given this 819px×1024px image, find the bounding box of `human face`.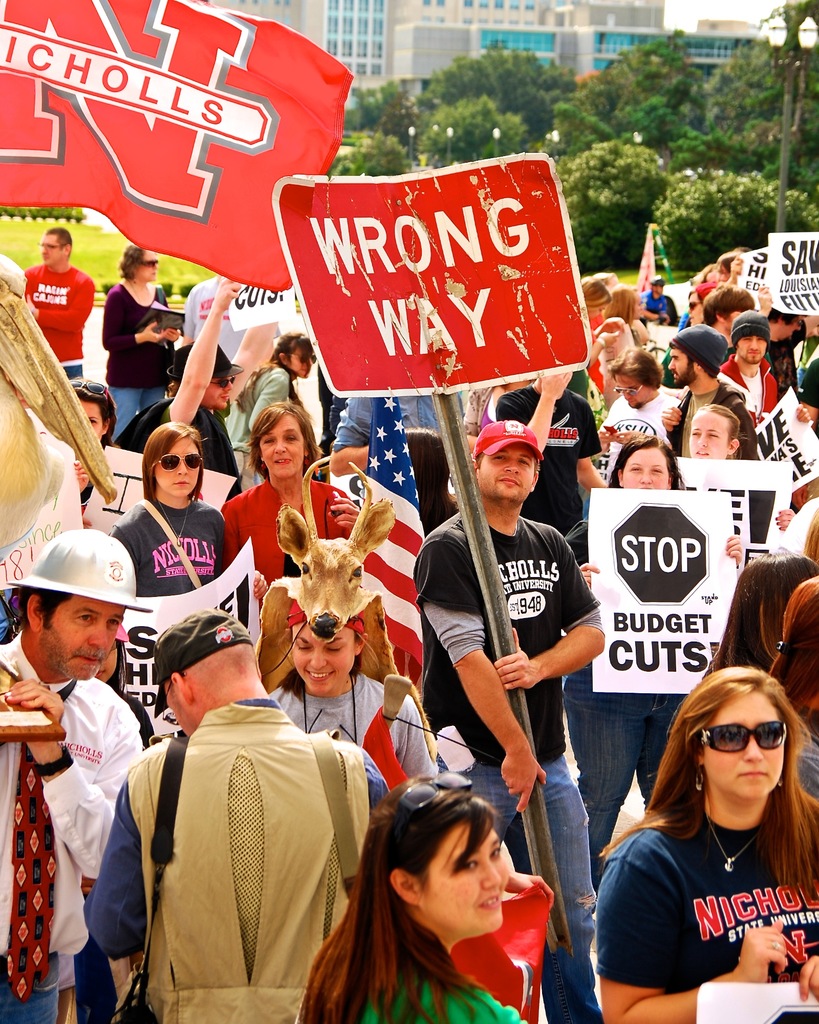
box(701, 687, 783, 806).
